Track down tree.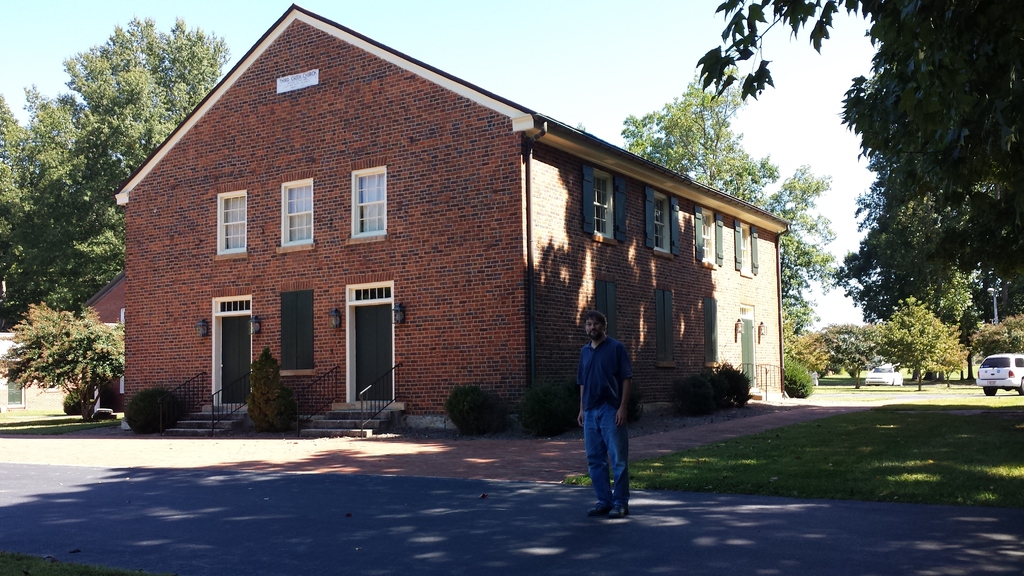
Tracked to locate(0, 300, 124, 420).
